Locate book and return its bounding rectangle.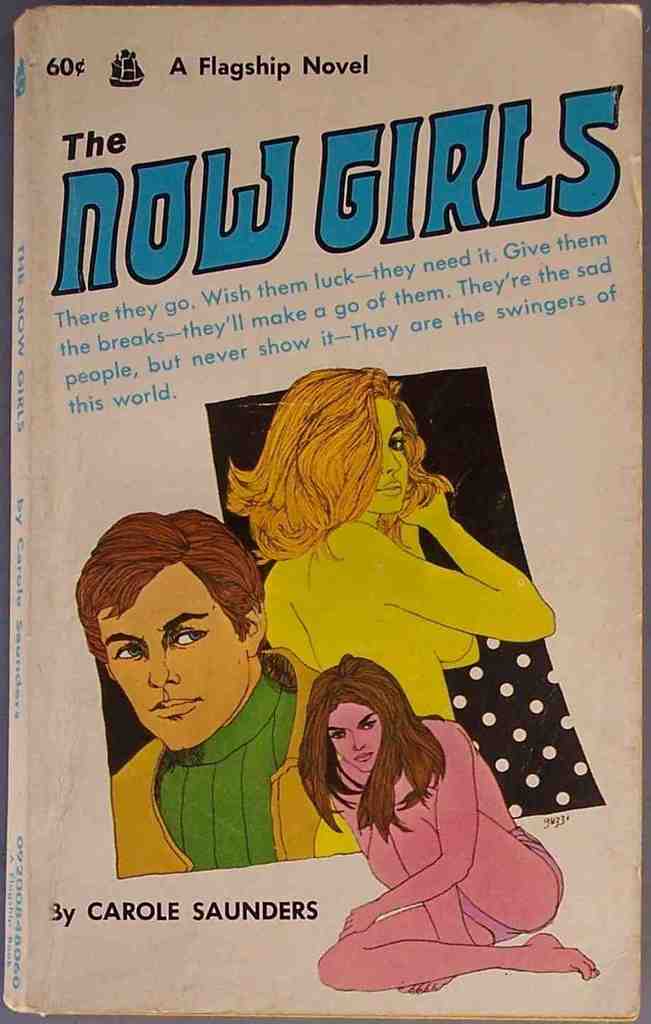
l=0, t=11, r=628, b=894.
